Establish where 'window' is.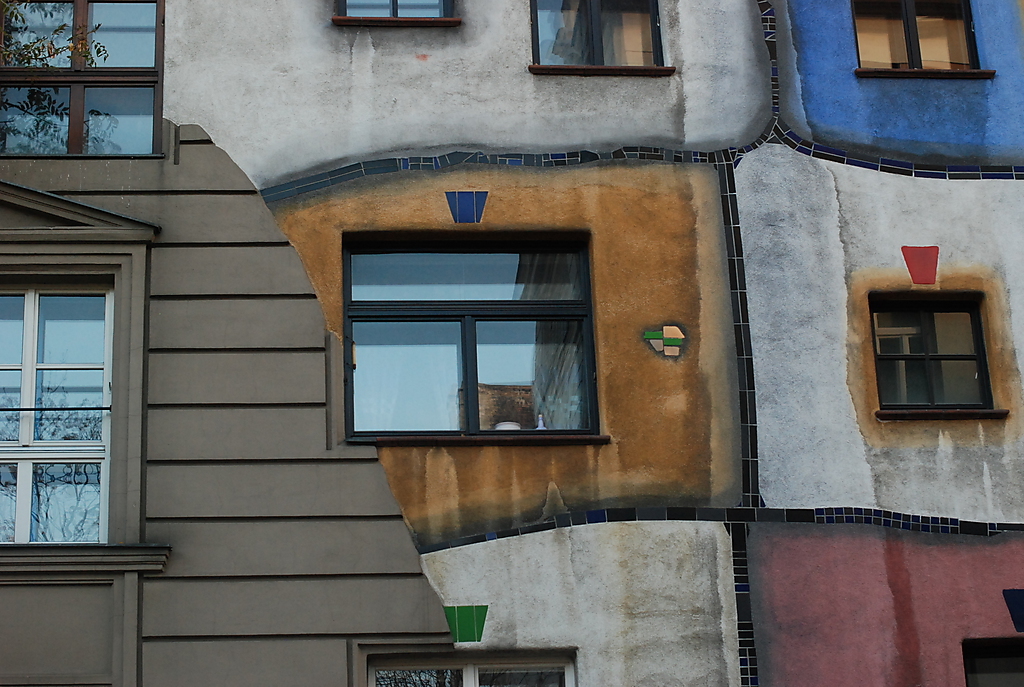
Established at BBox(0, 261, 120, 548).
